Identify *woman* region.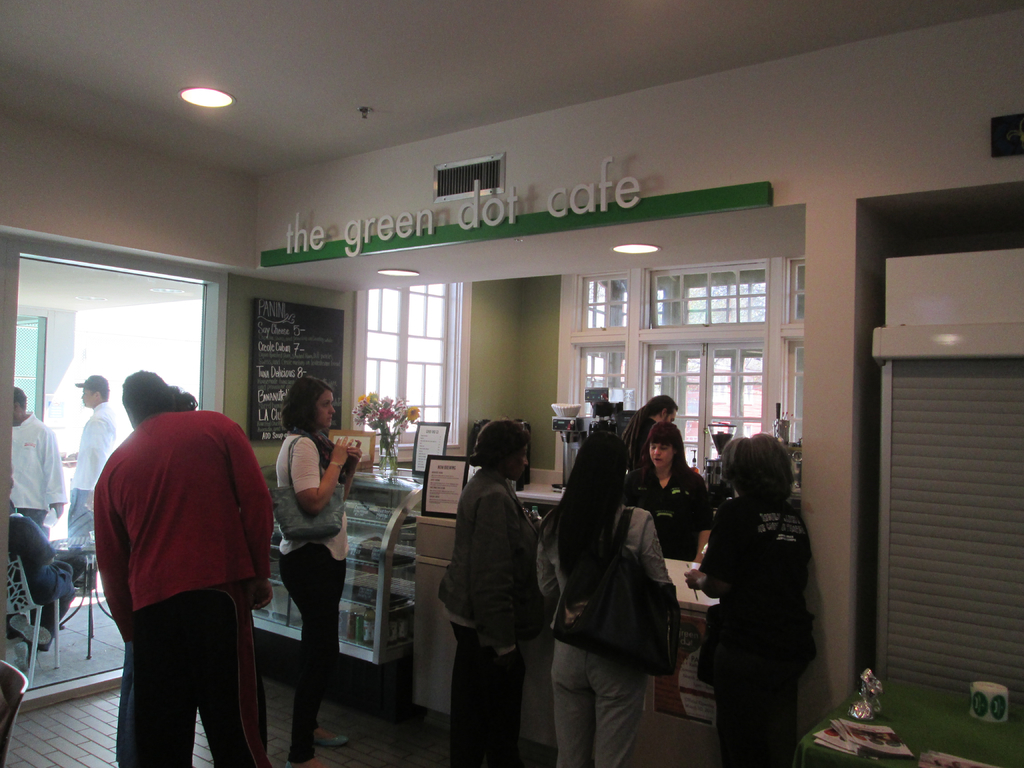
Region: bbox=[684, 431, 809, 767].
